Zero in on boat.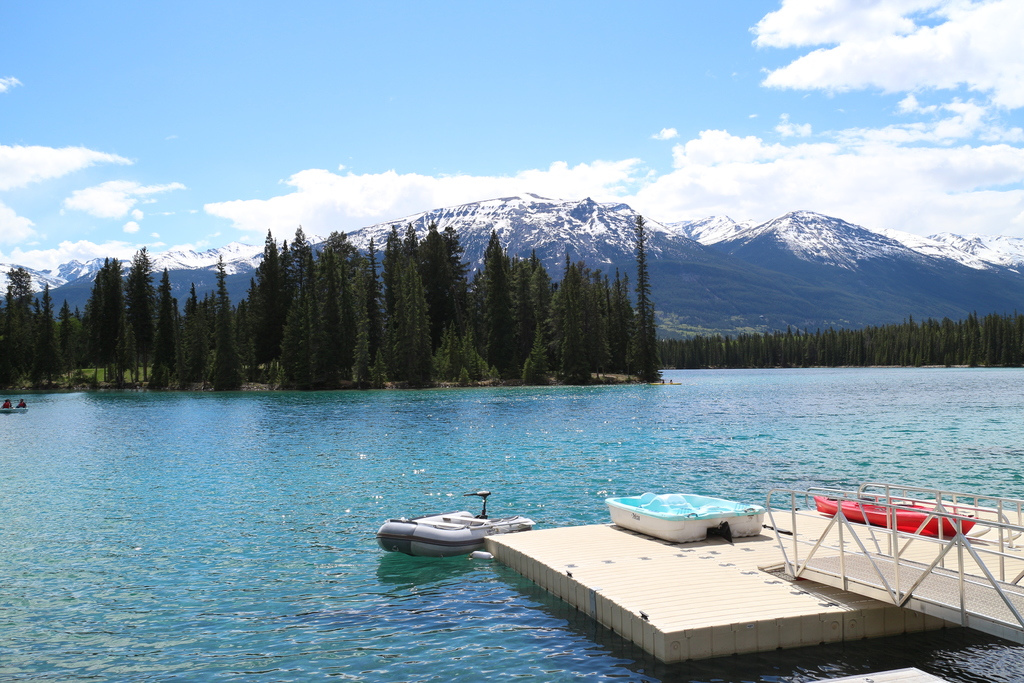
Zeroed in: bbox(814, 497, 977, 540).
